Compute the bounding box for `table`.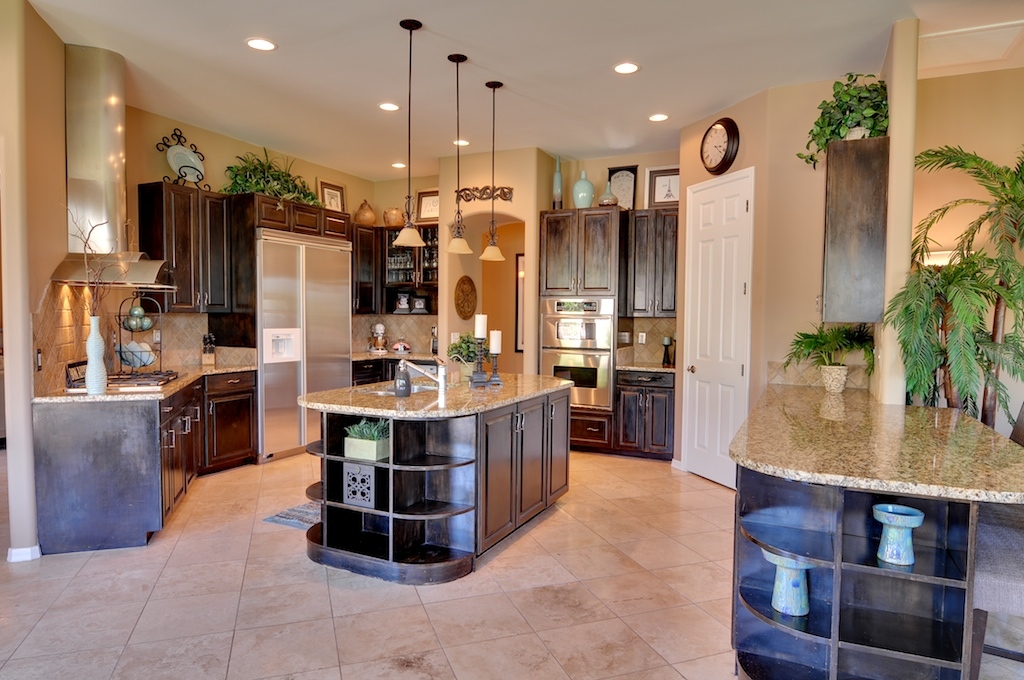
box=[743, 377, 1014, 656].
